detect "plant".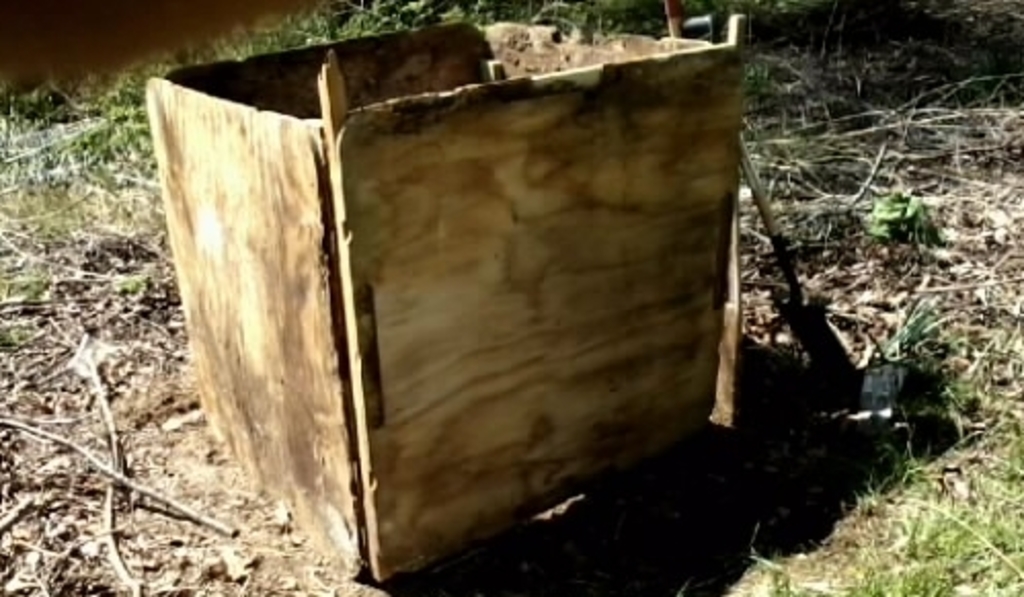
Detected at bbox=(222, 4, 687, 98).
